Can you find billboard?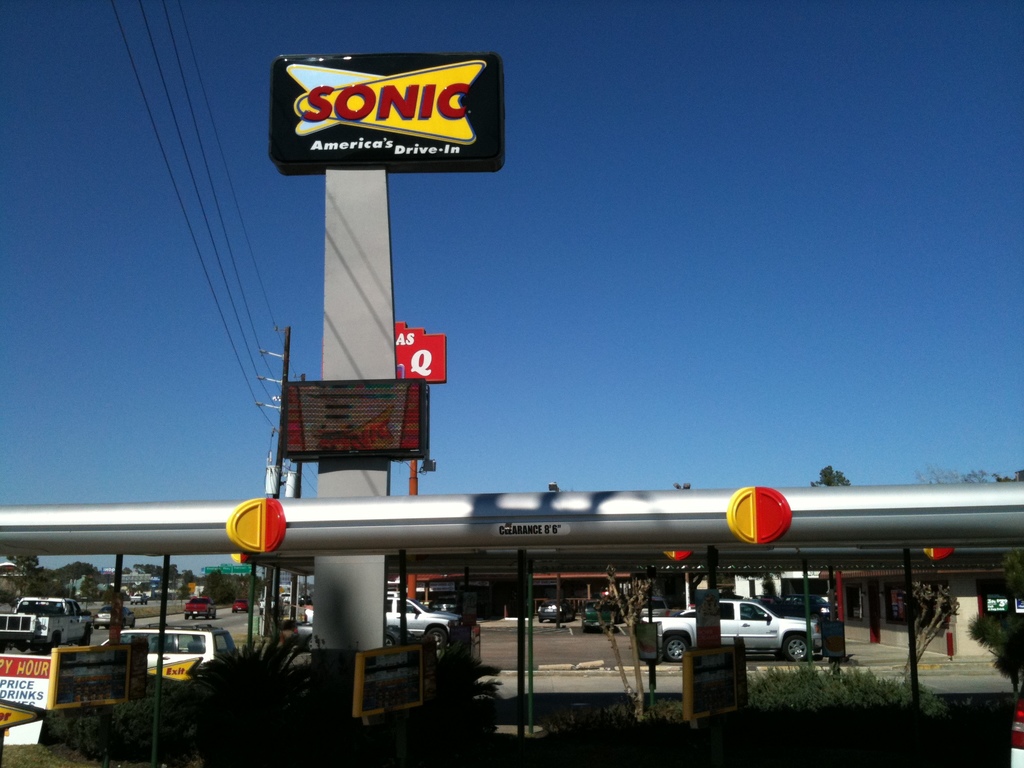
Yes, bounding box: <bbox>400, 328, 446, 385</bbox>.
